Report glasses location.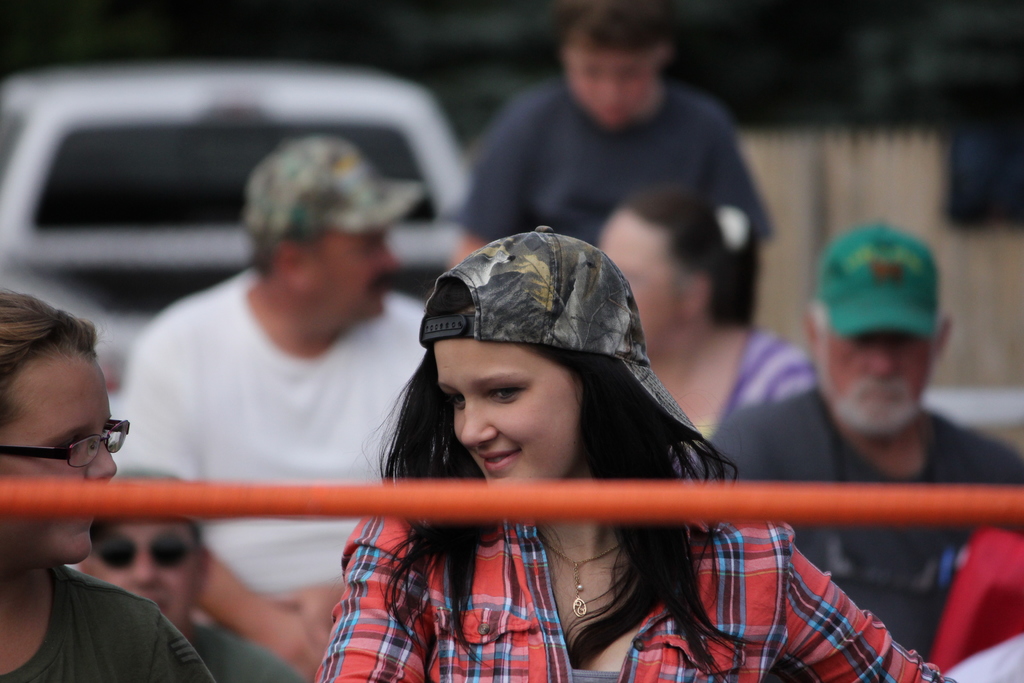
Report: select_region(86, 518, 198, 574).
